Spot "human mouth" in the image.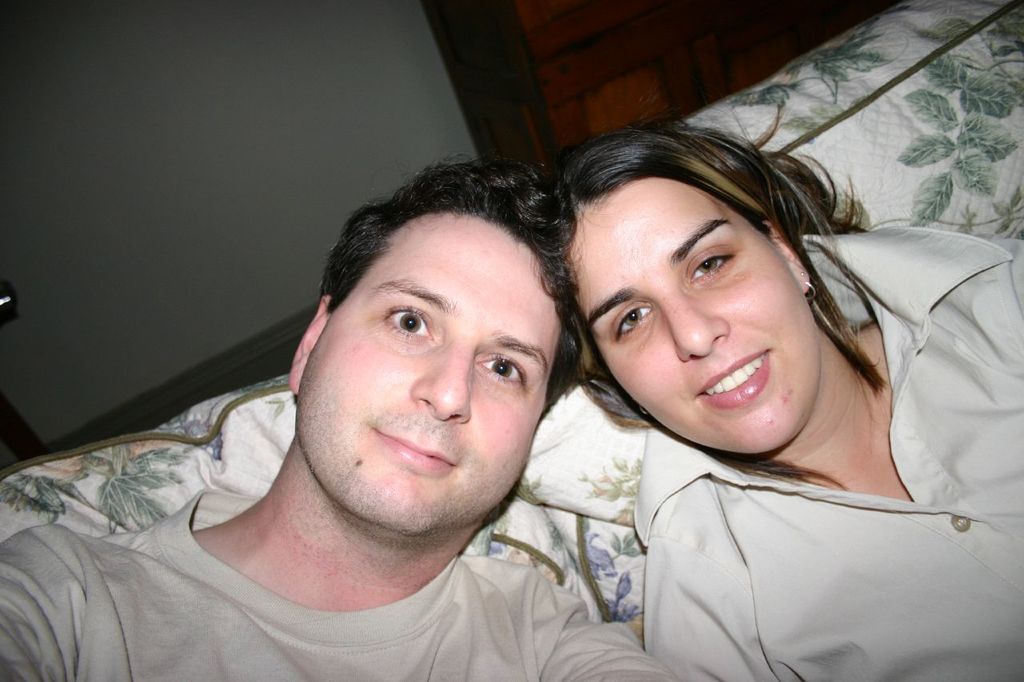
"human mouth" found at rect(373, 429, 451, 471).
